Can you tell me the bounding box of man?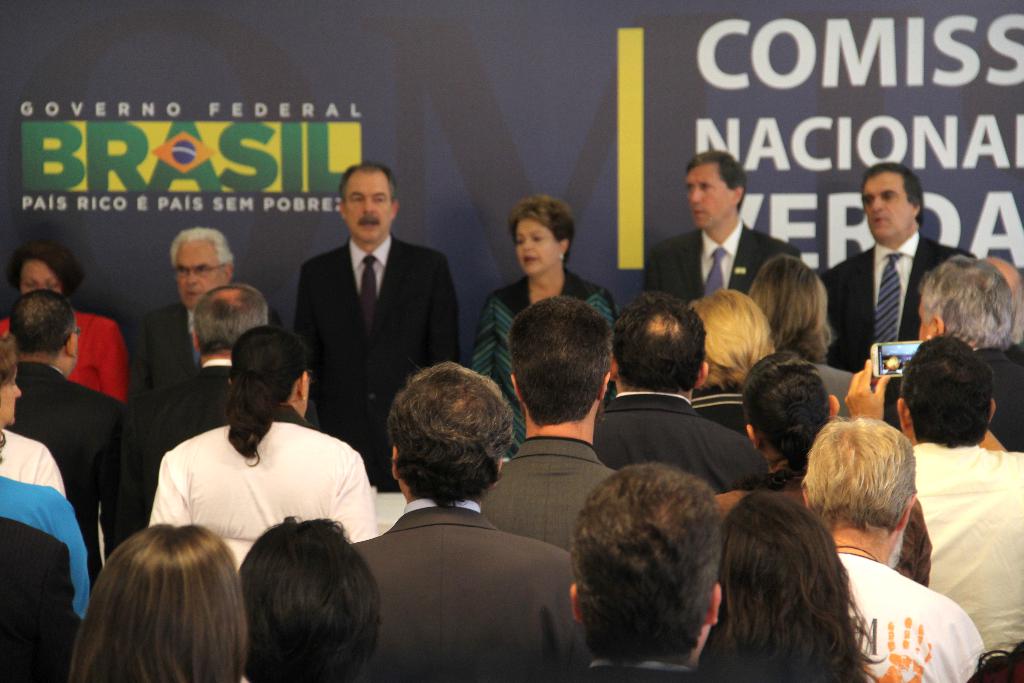
crop(128, 281, 273, 558).
